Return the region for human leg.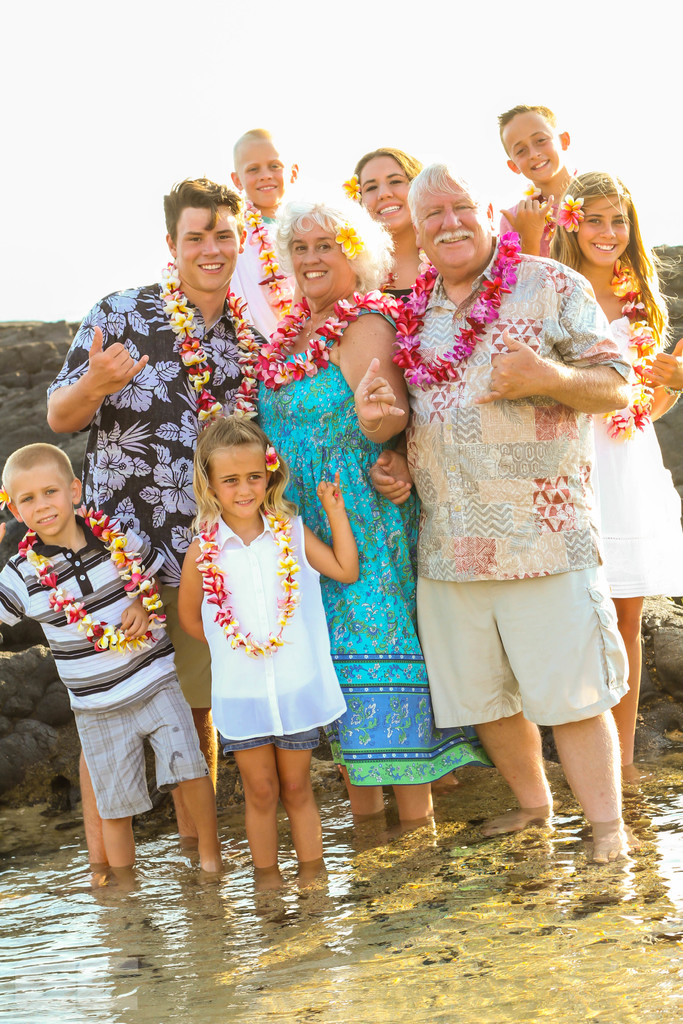
detection(231, 738, 276, 872).
